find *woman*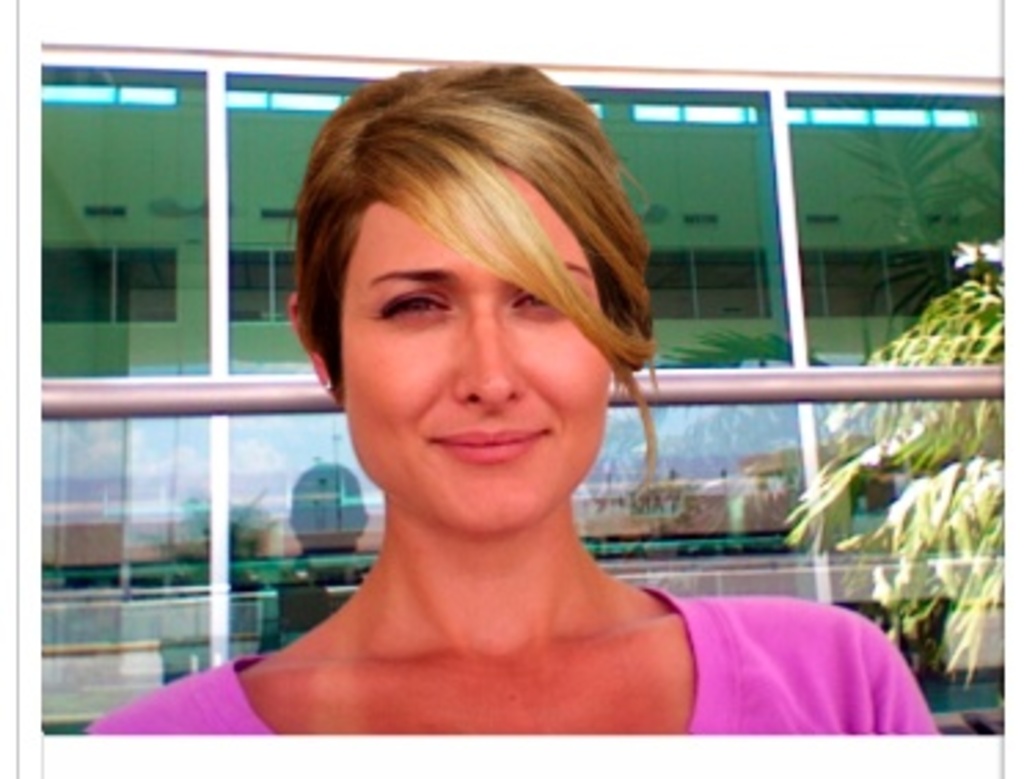
77,55,941,746
